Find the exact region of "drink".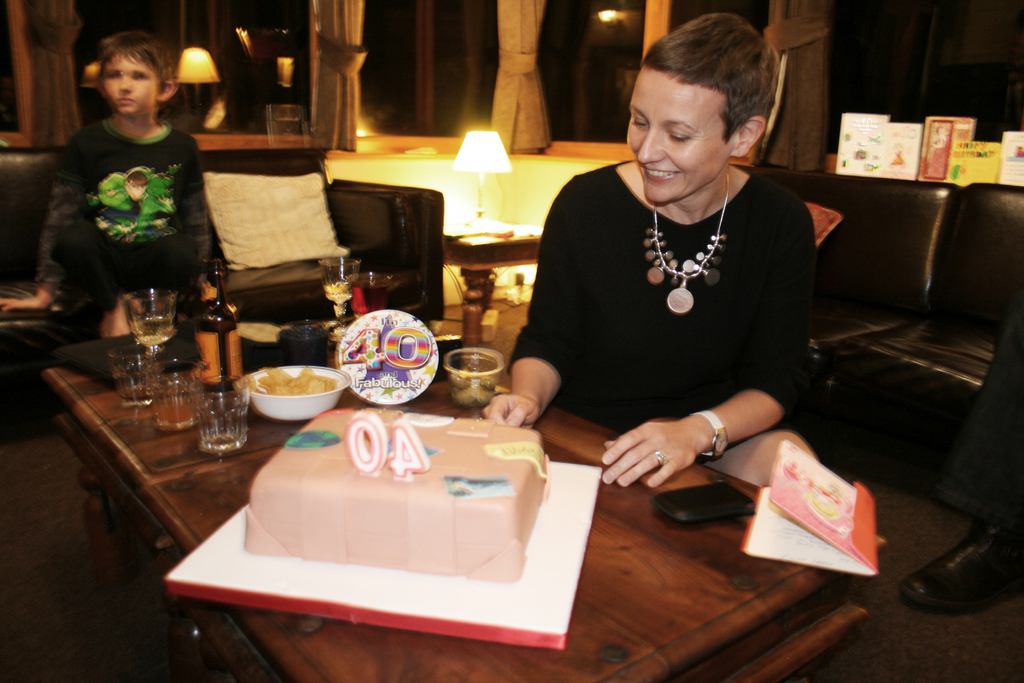
Exact region: [326,283,351,298].
